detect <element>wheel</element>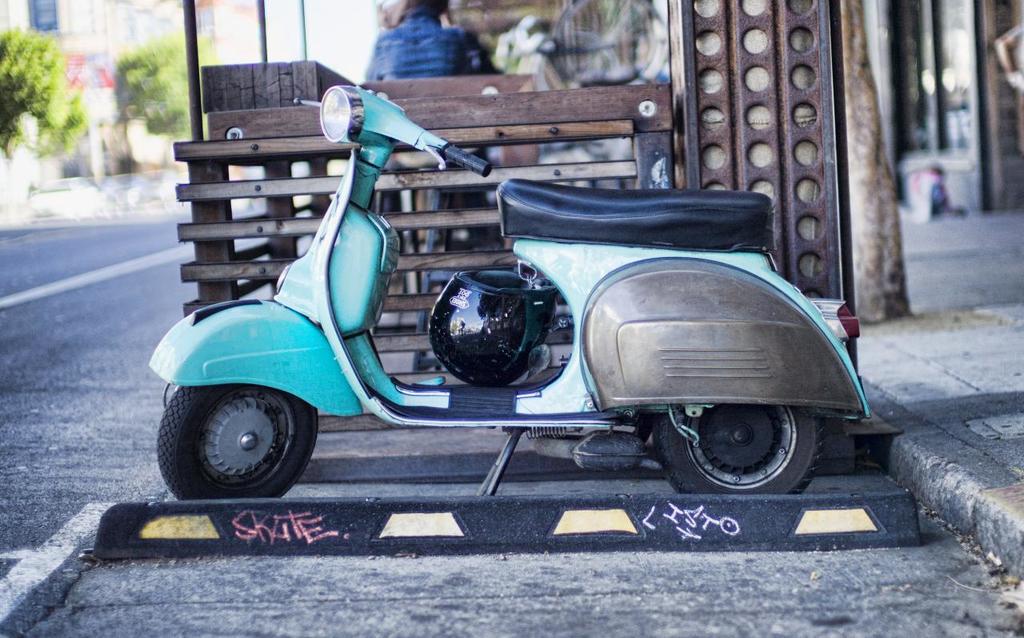
{"left": 657, "top": 404, "right": 825, "bottom": 496}
